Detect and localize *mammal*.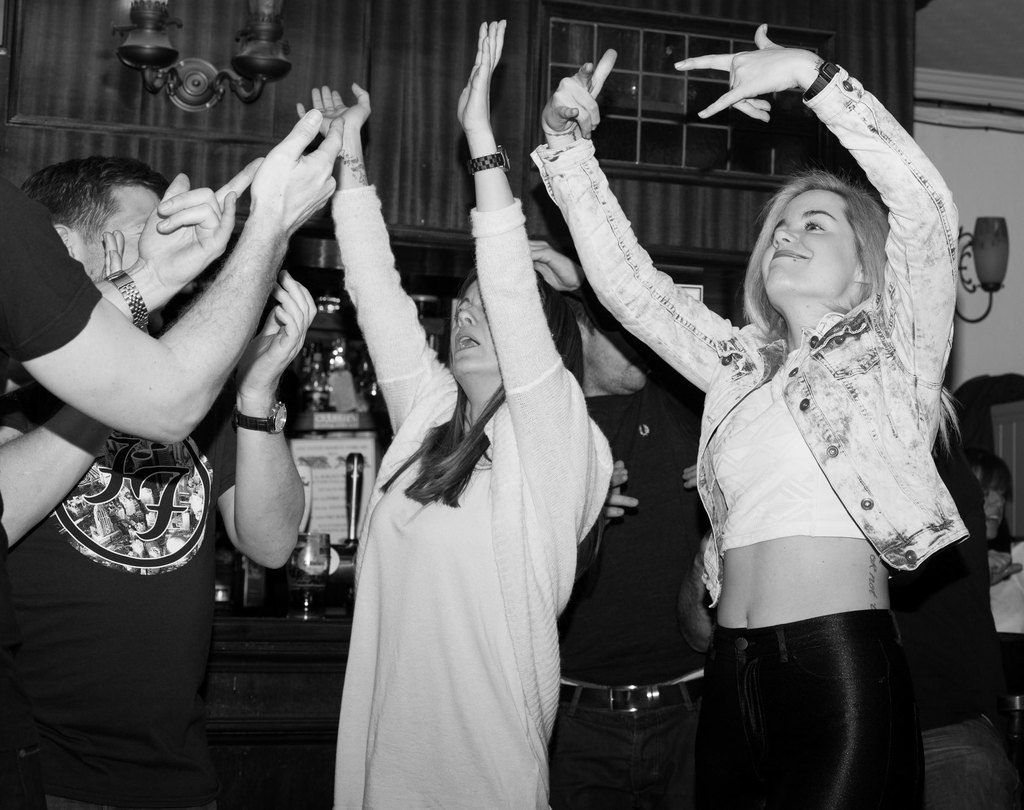
Localized at 506 37 993 809.
